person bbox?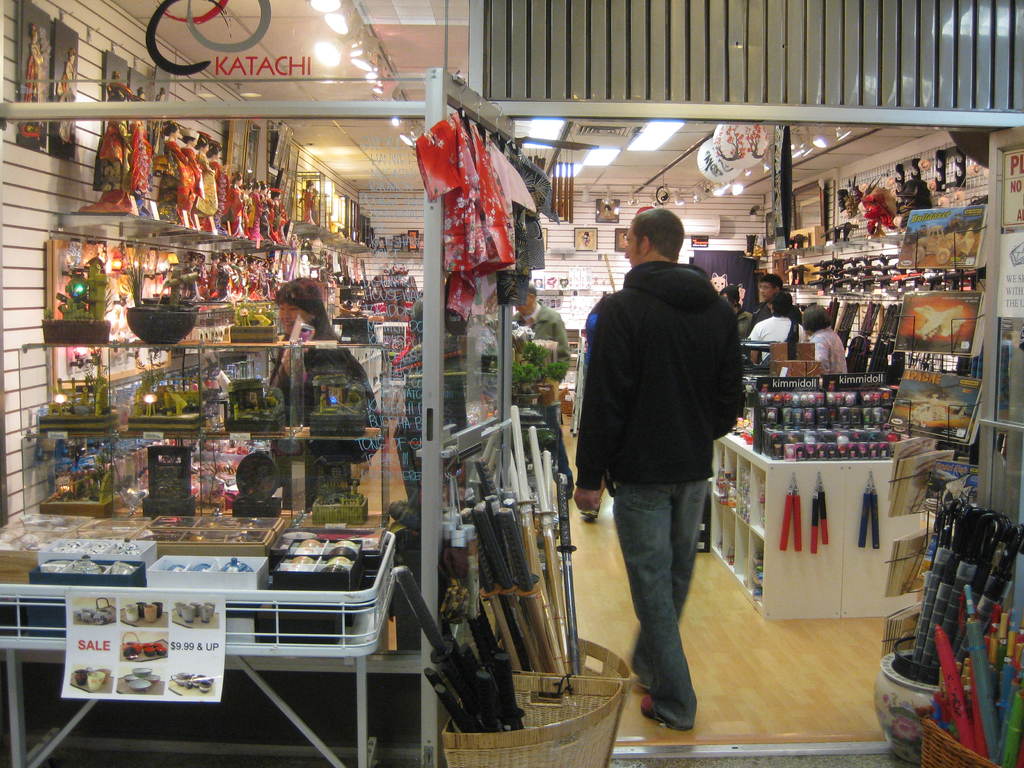
[left=807, top=305, right=851, bottom=376]
